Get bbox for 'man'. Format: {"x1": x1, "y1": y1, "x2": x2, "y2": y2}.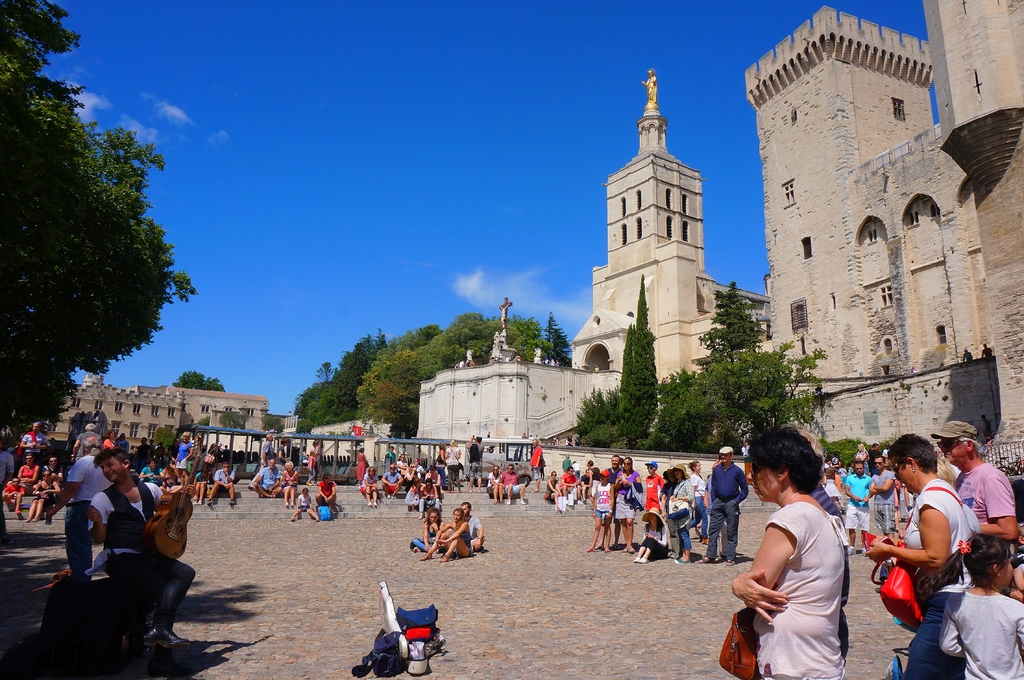
{"x1": 869, "y1": 451, "x2": 894, "y2": 538}.
